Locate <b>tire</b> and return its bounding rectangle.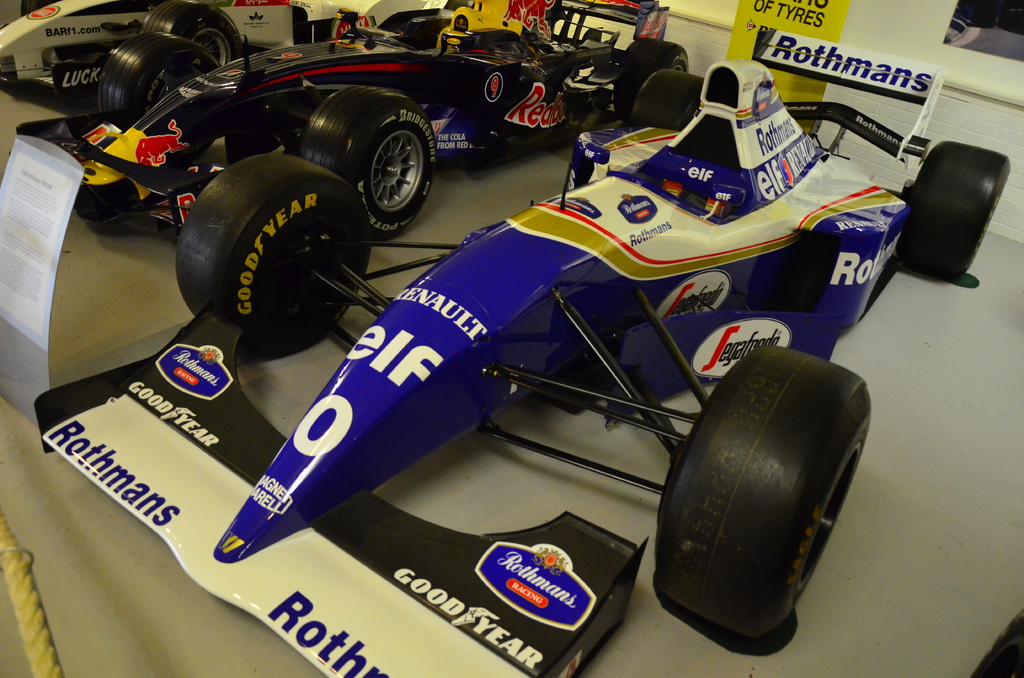
Rect(301, 76, 472, 241).
